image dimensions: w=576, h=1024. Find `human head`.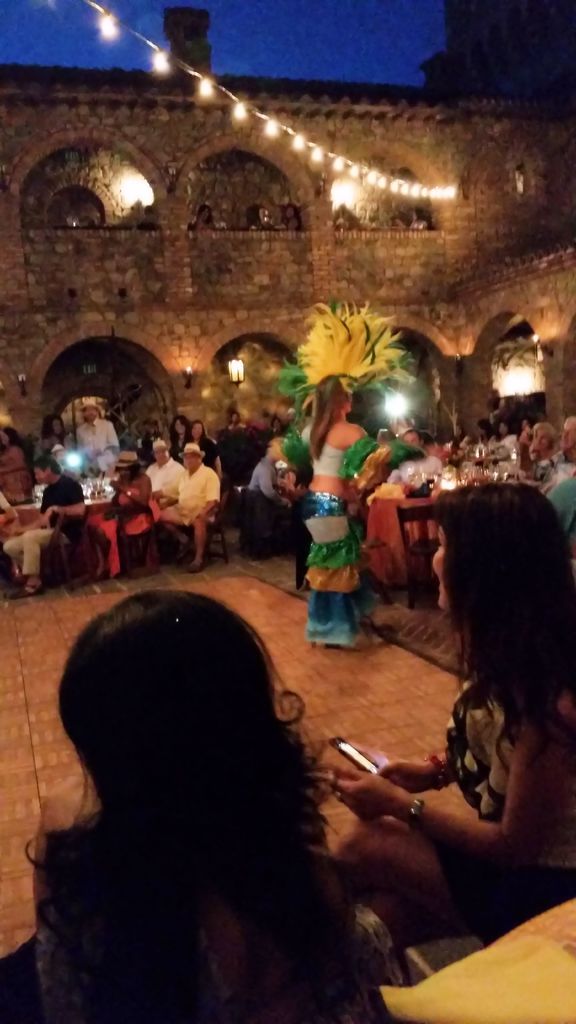
l=178, t=440, r=202, b=470.
